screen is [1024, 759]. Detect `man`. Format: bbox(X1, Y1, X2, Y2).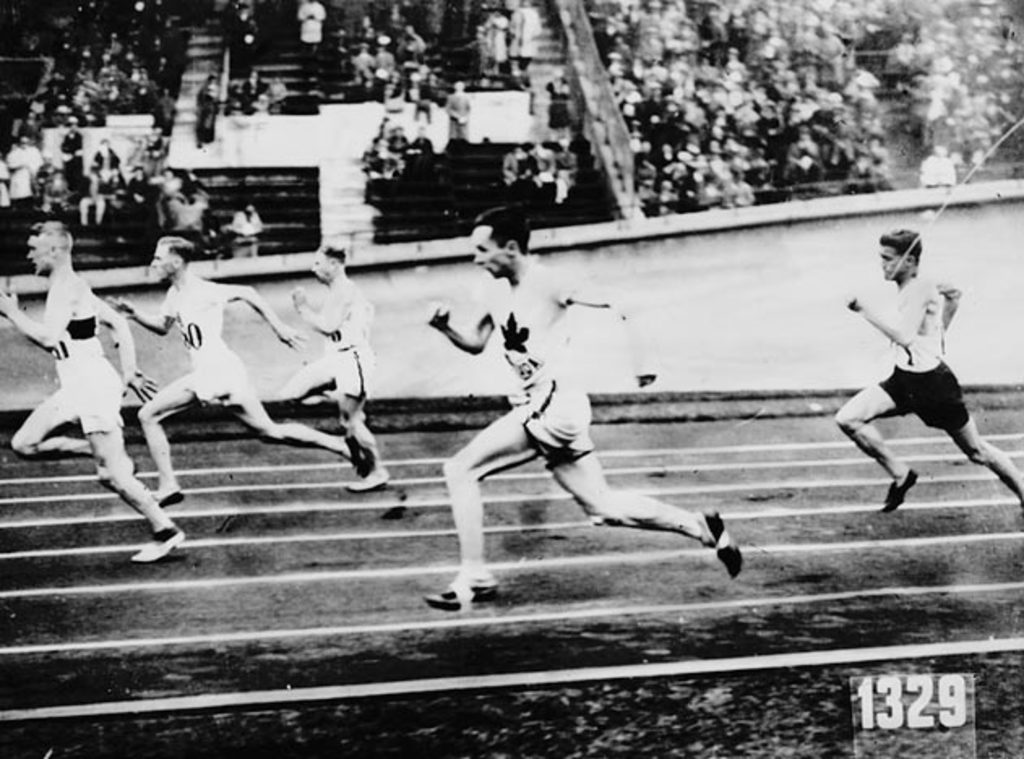
bbox(415, 203, 742, 618).
